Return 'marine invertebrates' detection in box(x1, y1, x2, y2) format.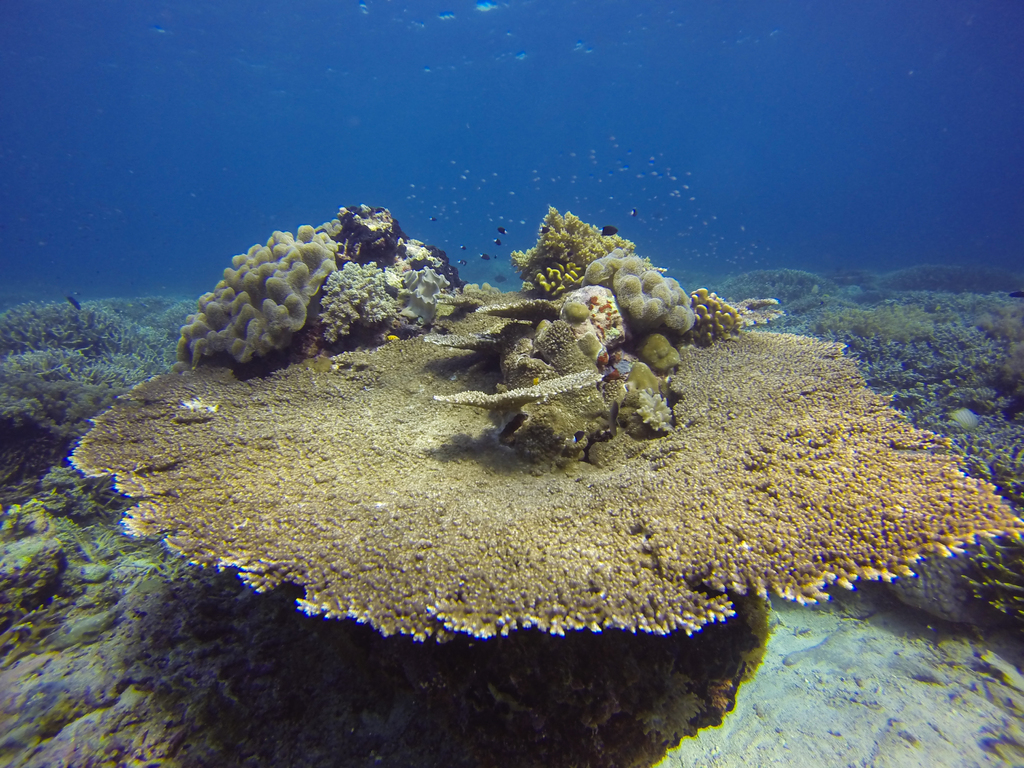
box(509, 202, 670, 283).
